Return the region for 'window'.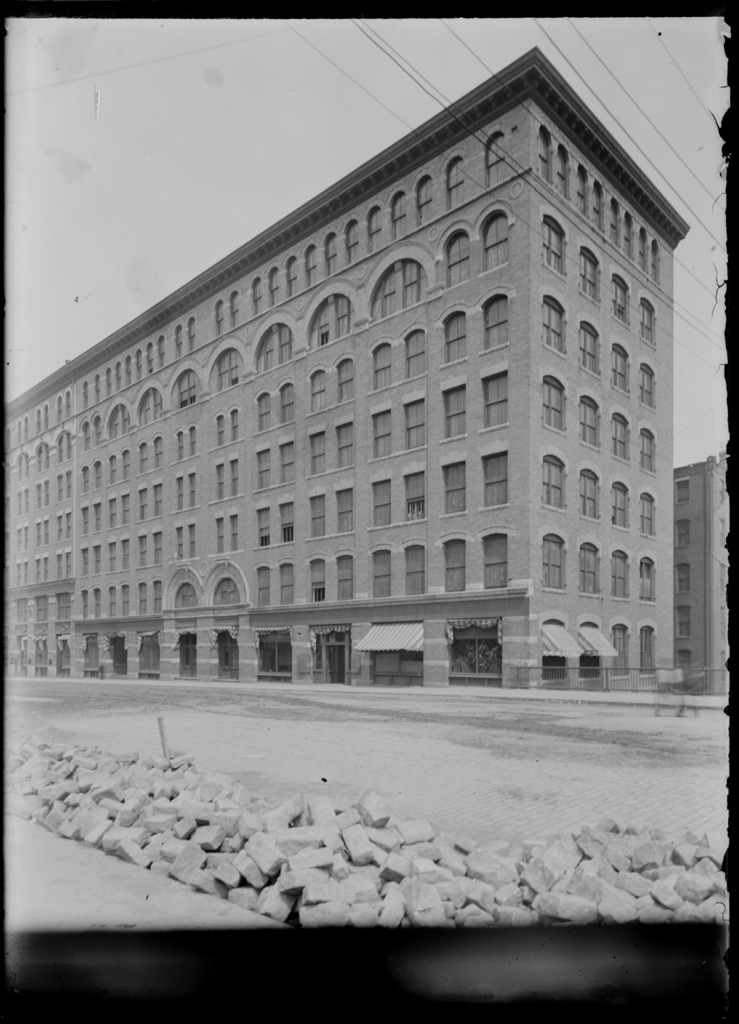
box=[231, 296, 241, 325].
